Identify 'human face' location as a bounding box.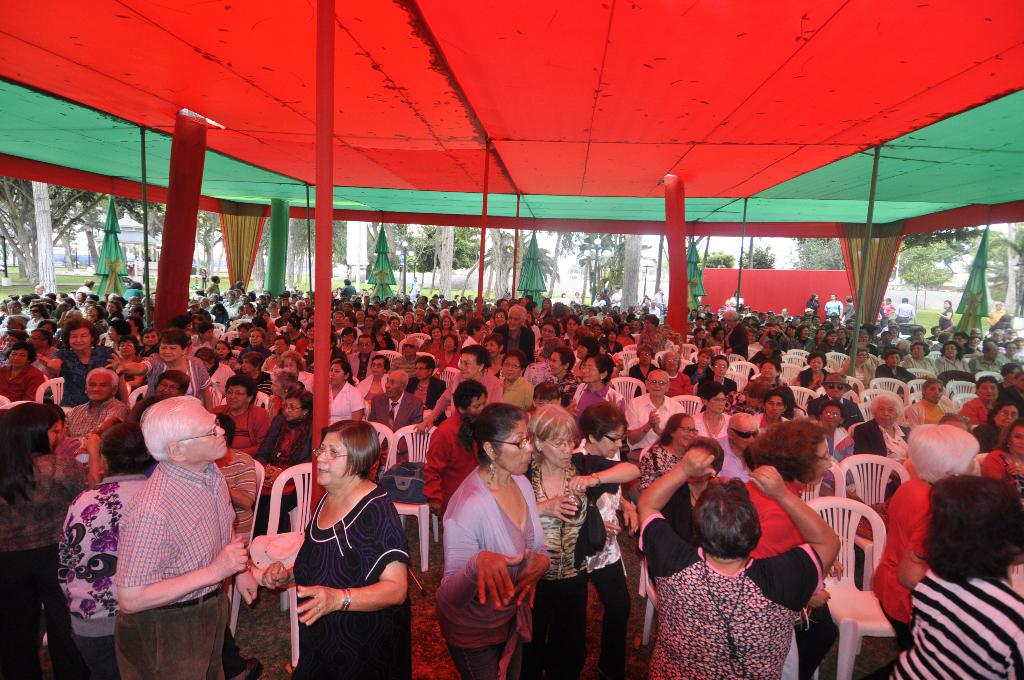
[485, 341, 499, 356].
